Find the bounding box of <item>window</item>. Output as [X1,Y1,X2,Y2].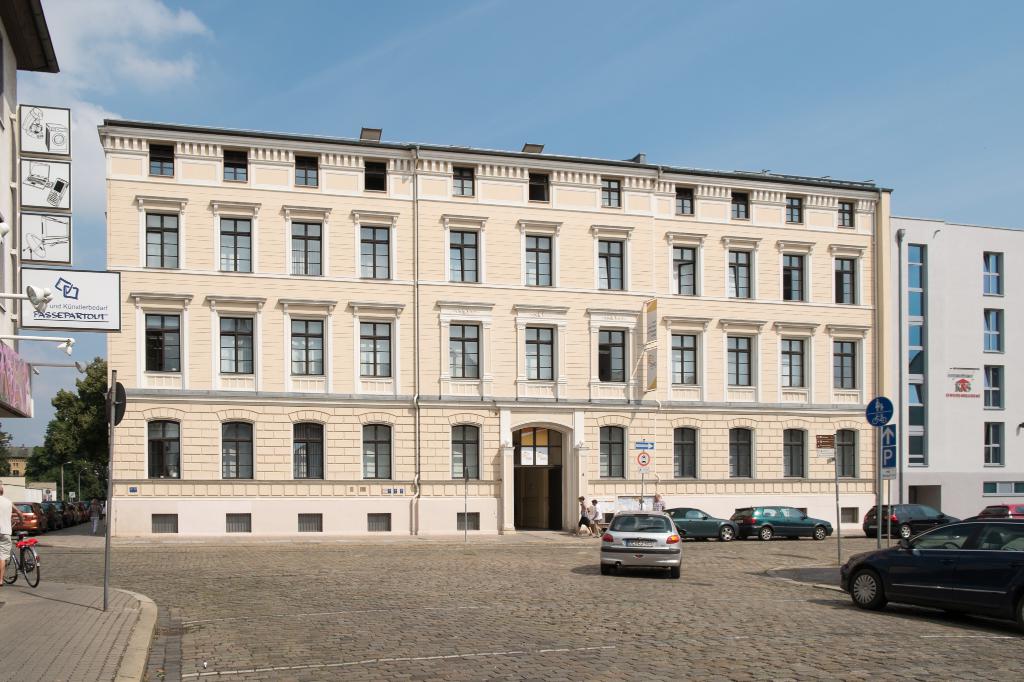
[782,194,804,225].
